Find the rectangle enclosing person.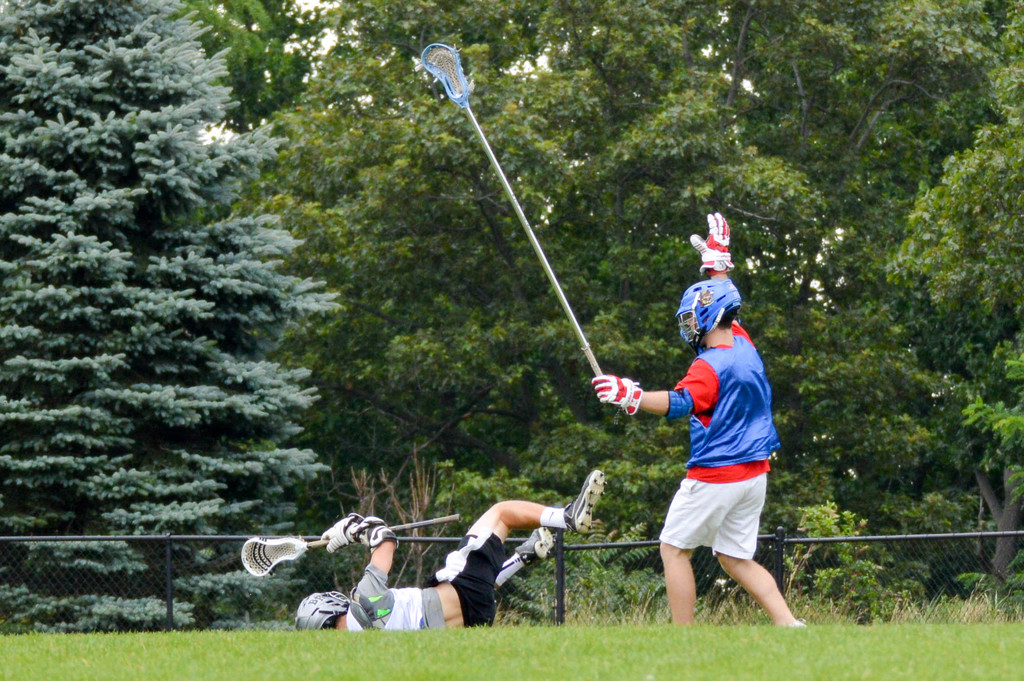
Rect(636, 229, 784, 666).
